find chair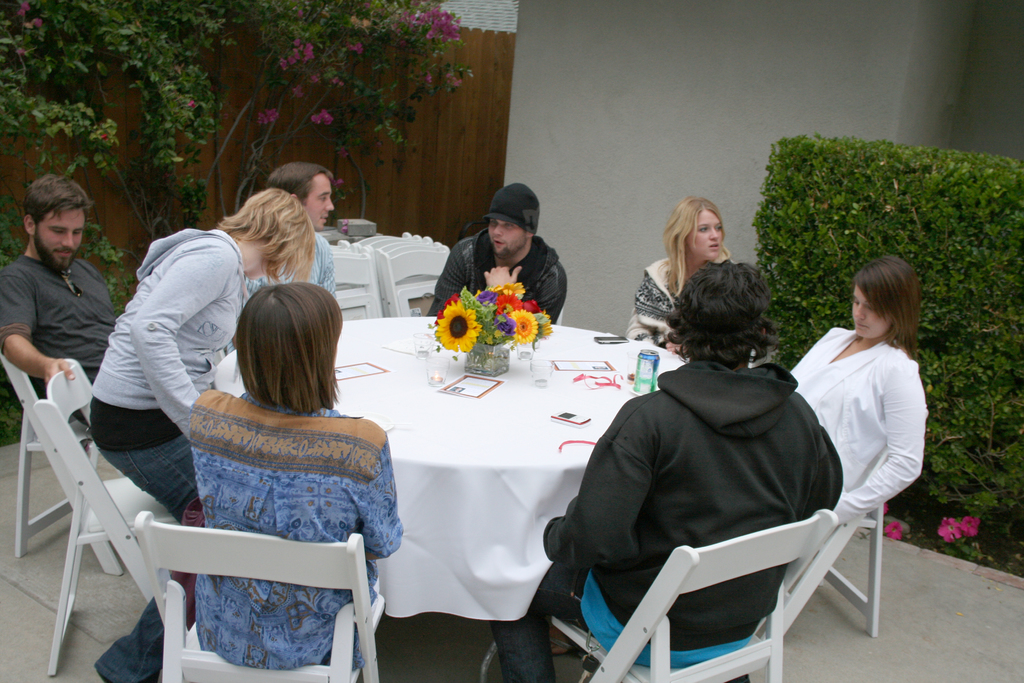
[left=533, top=407, right=887, bottom=682]
